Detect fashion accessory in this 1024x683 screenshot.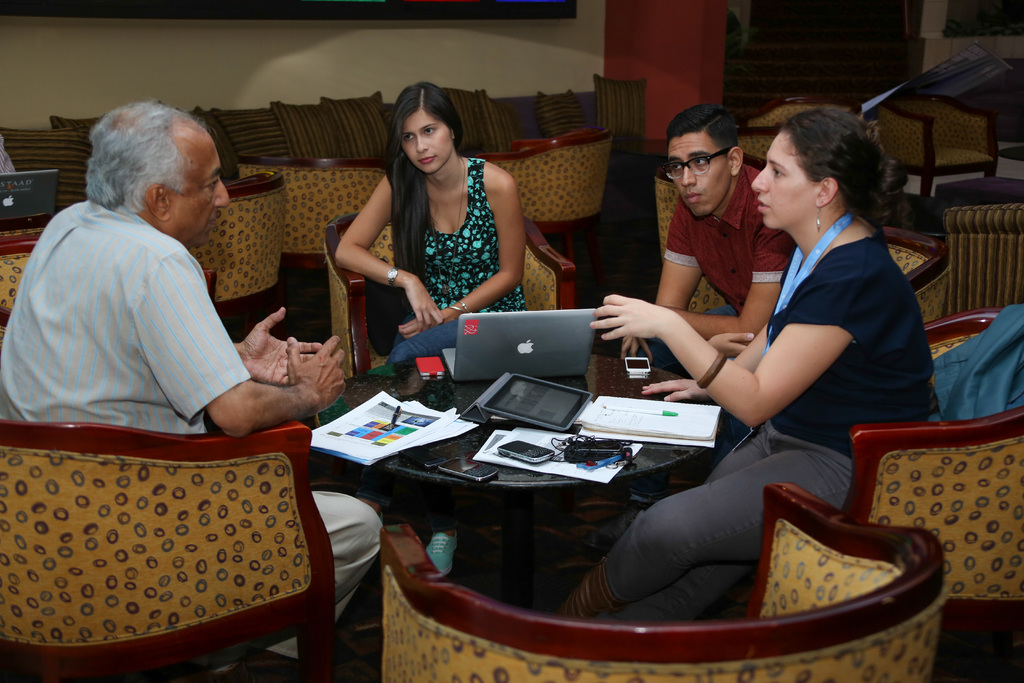
Detection: bbox(662, 143, 736, 183).
